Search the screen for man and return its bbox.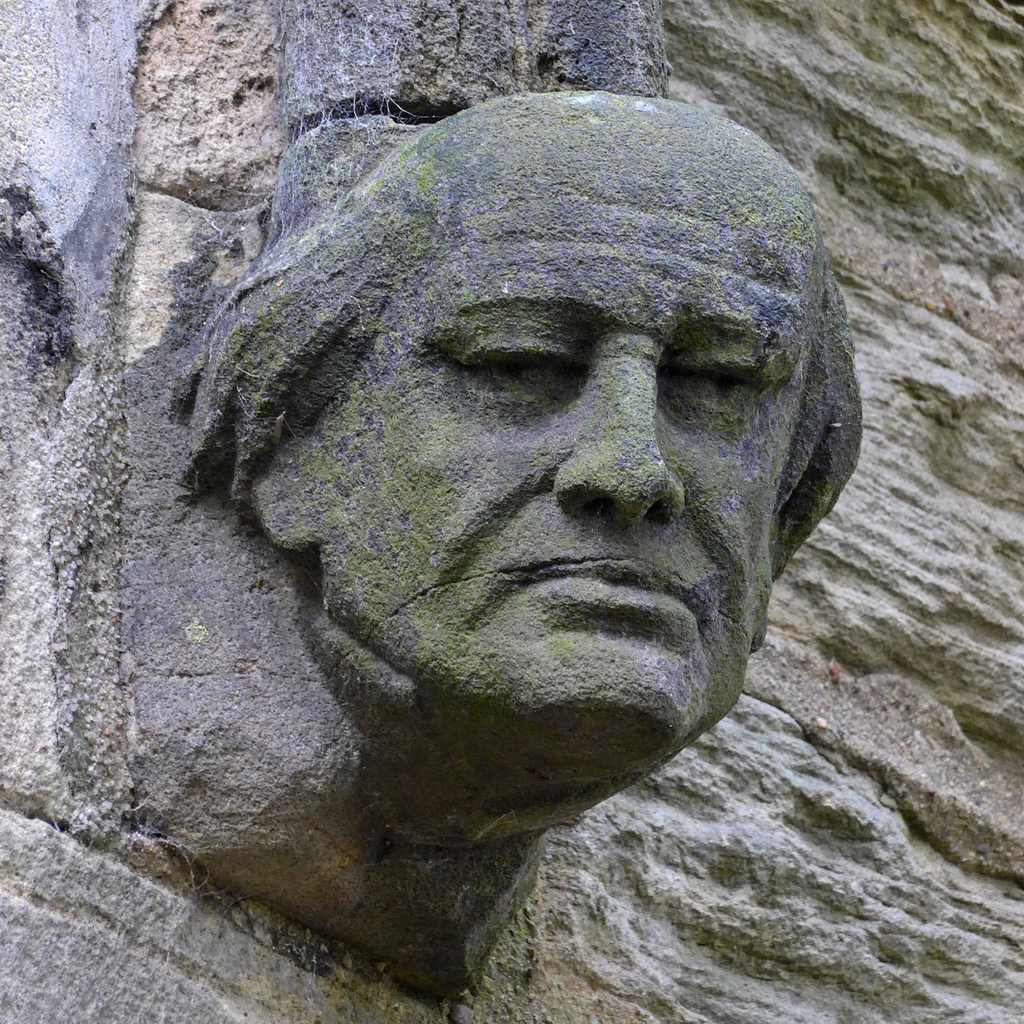
Found: locate(166, 83, 863, 860).
